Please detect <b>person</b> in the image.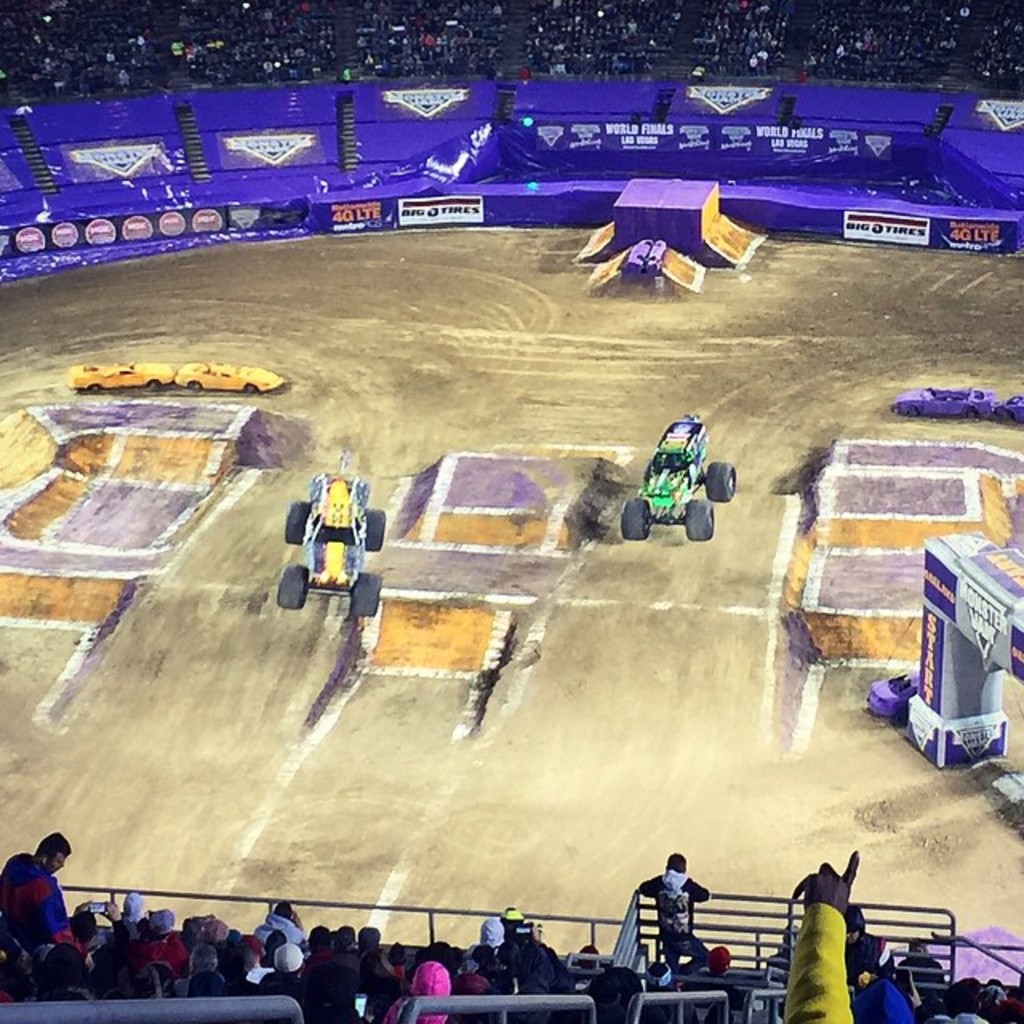
left=976, top=976, right=1005, bottom=1022.
